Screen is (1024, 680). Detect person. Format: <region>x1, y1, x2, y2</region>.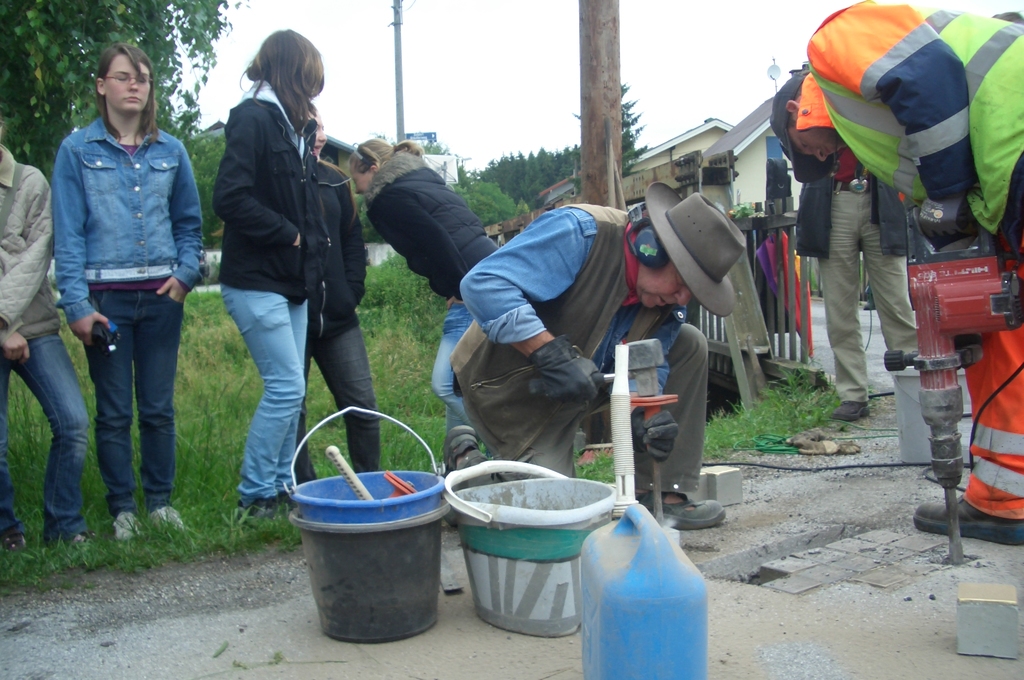
<region>433, 176, 749, 524</region>.
